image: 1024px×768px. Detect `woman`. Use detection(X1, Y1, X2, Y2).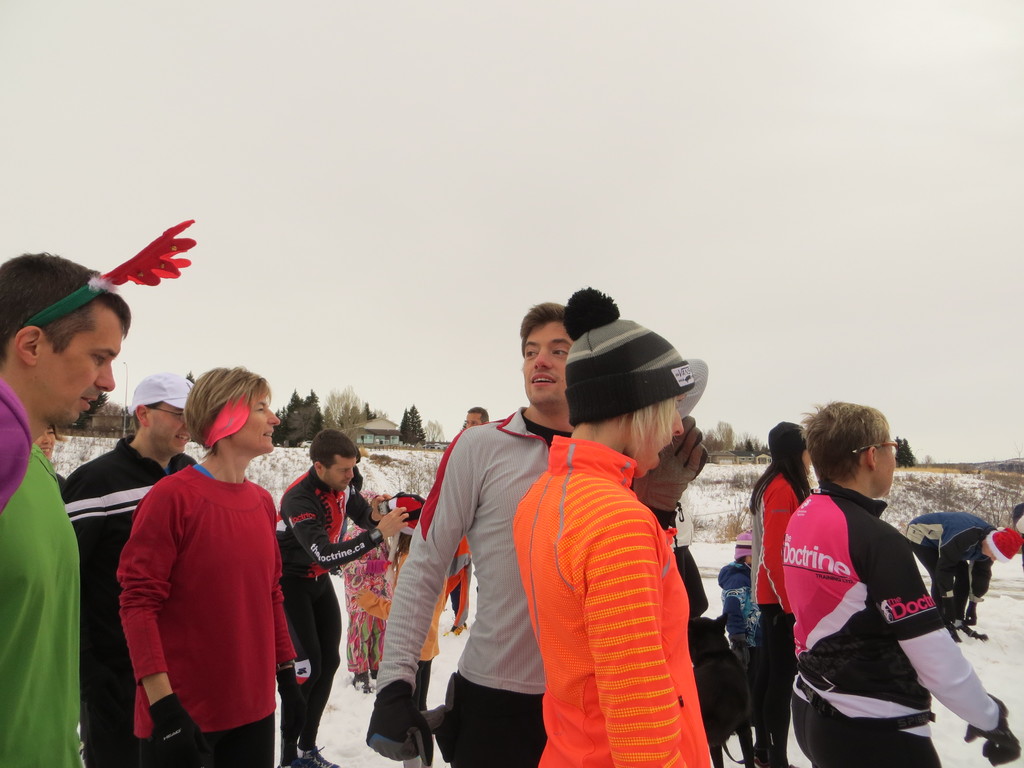
detection(109, 354, 296, 766).
